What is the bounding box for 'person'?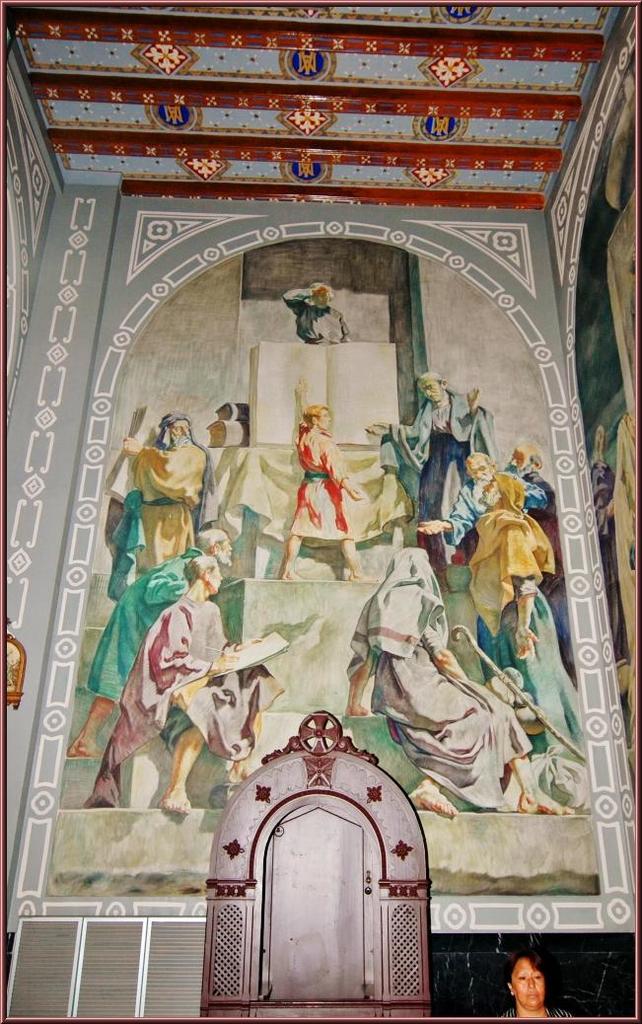
pyautogui.locateOnScreen(501, 952, 574, 1017).
